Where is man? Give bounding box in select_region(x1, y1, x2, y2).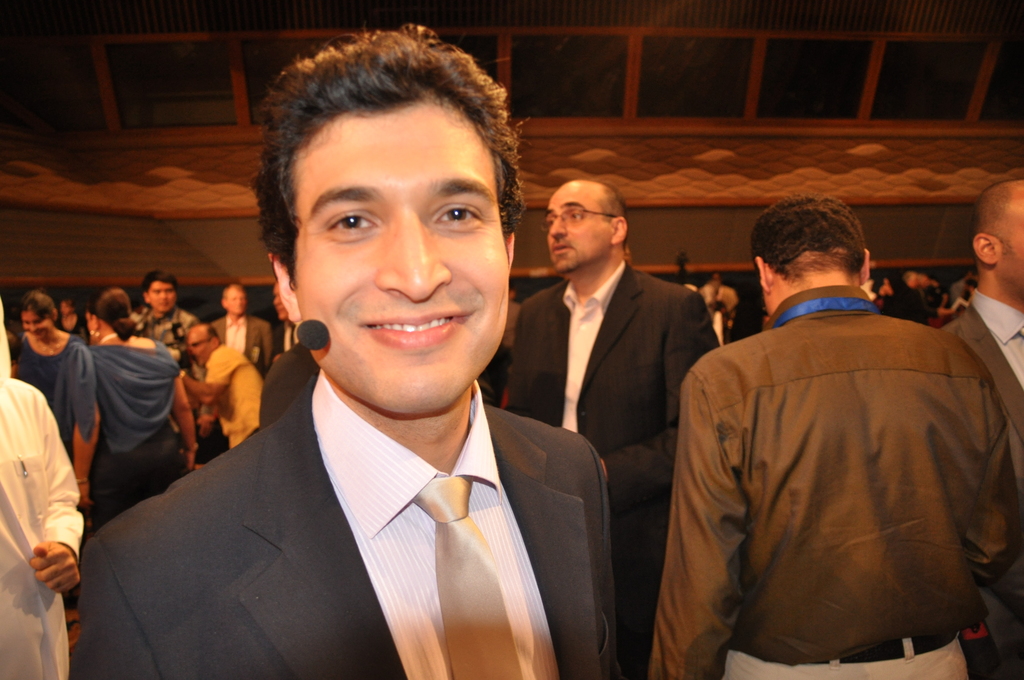
select_region(141, 271, 196, 347).
